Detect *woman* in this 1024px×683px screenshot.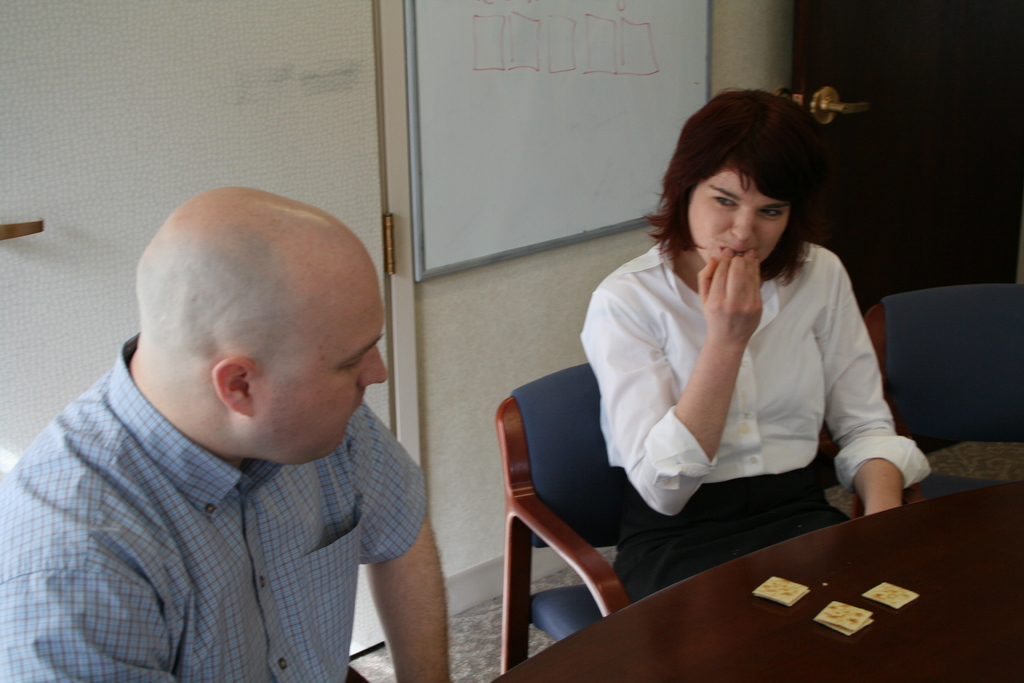
Detection: left=561, top=109, right=916, bottom=621.
